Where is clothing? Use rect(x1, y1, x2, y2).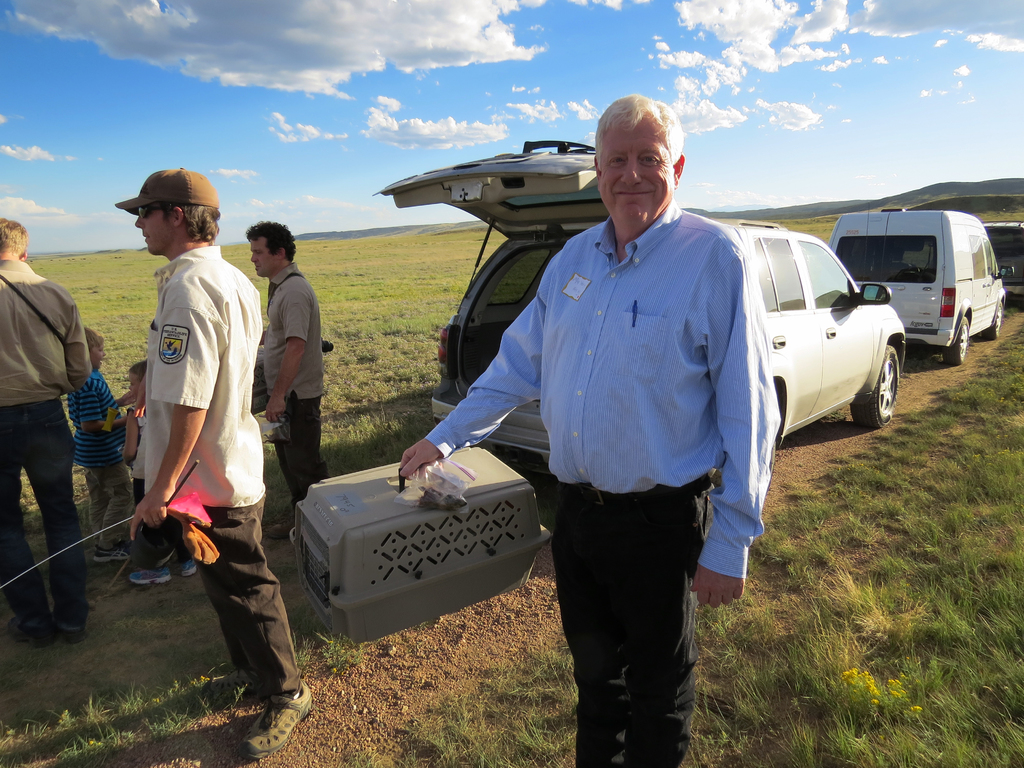
rect(76, 371, 130, 547).
